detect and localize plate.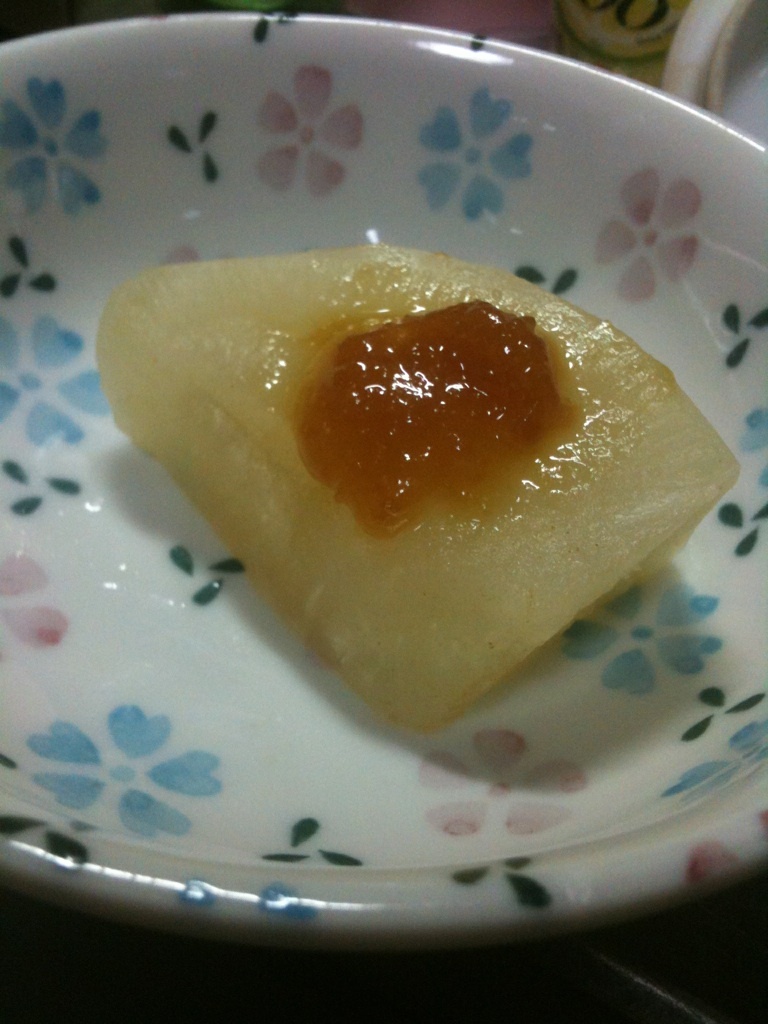
Localized at (x1=0, y1=3, x2=767, y2=956).
